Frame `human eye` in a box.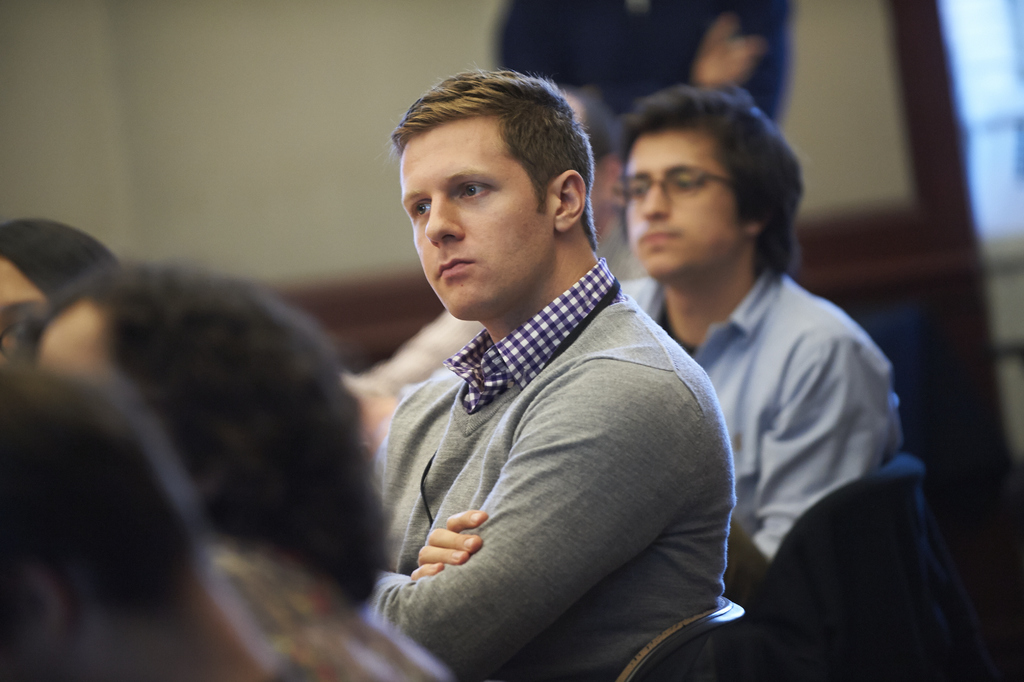
bbox=(408, 196, 434, 225).
